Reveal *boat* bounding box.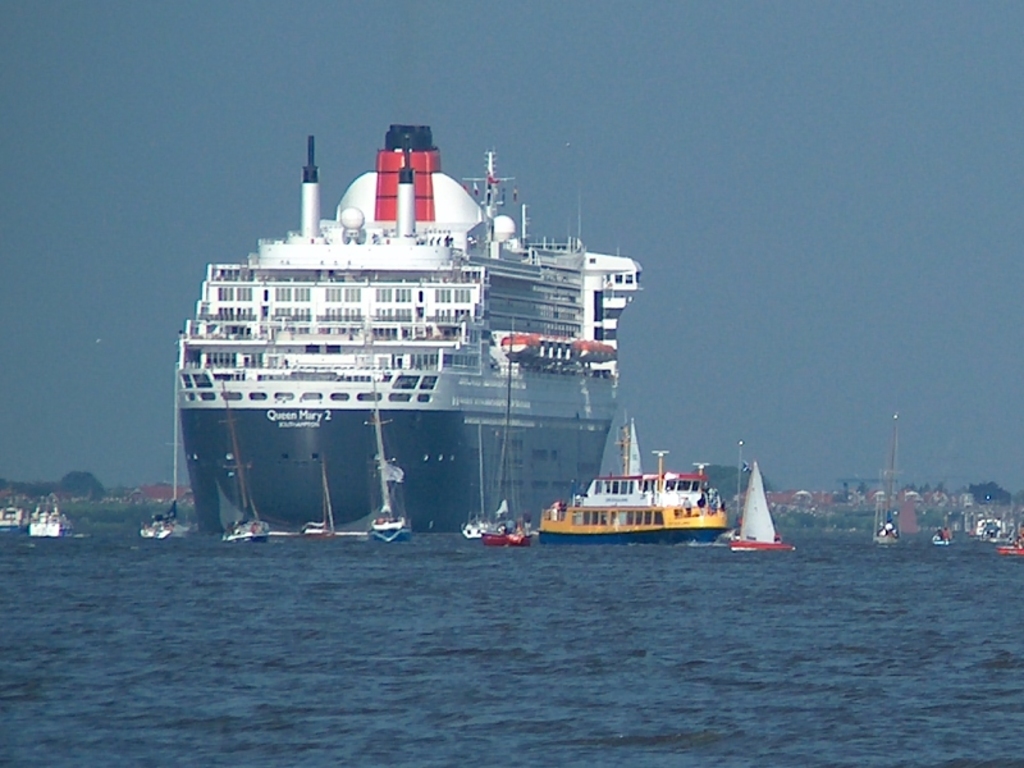
Revealed: (left=512, top=434, right=774, bottom=548).
